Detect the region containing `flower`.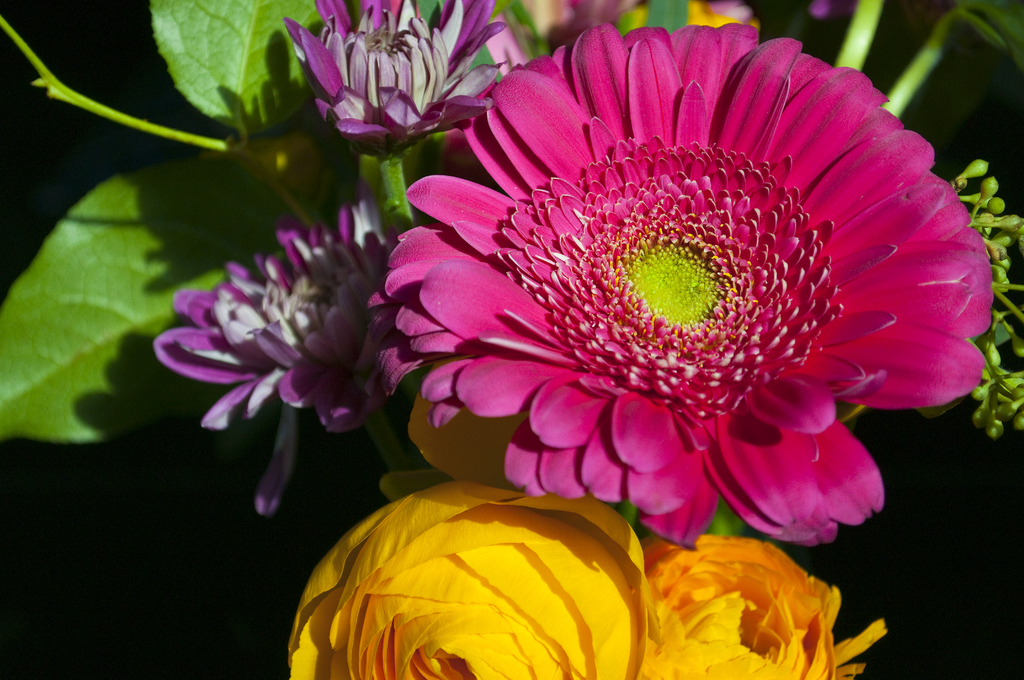
(left=643, top=534, right=893, bottom=679).
